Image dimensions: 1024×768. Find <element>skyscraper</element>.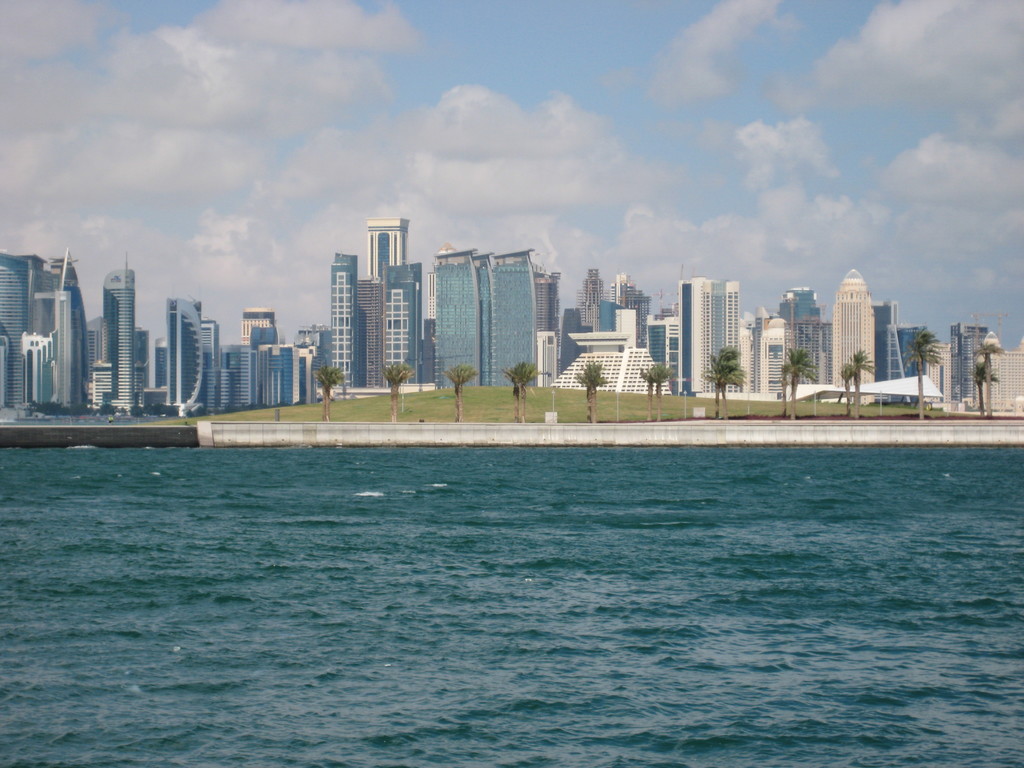
[left=163, top=300, right=221, bottom=412].
